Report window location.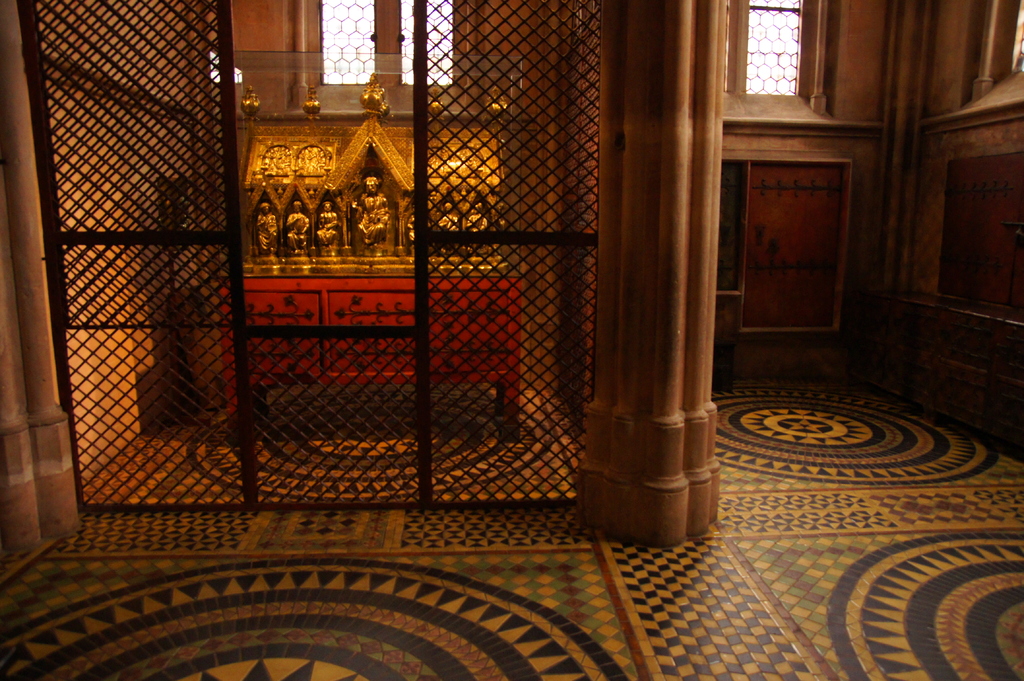
Report: locate(749, 15, 838, 100).
